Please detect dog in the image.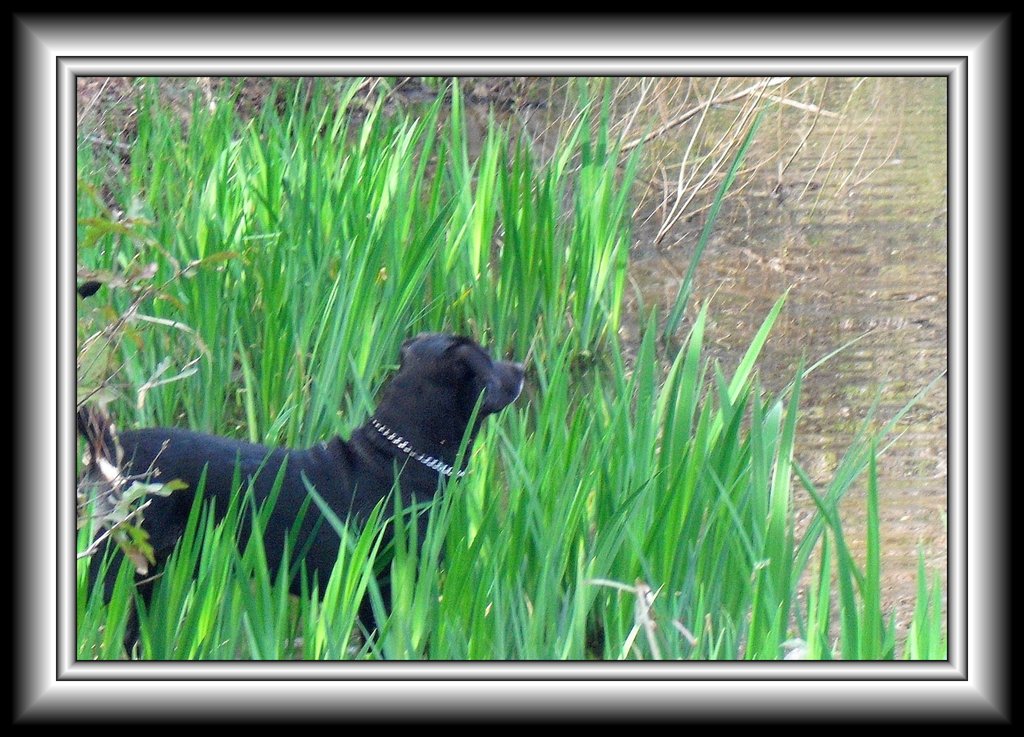
<box>81,326,537,663</box>.
